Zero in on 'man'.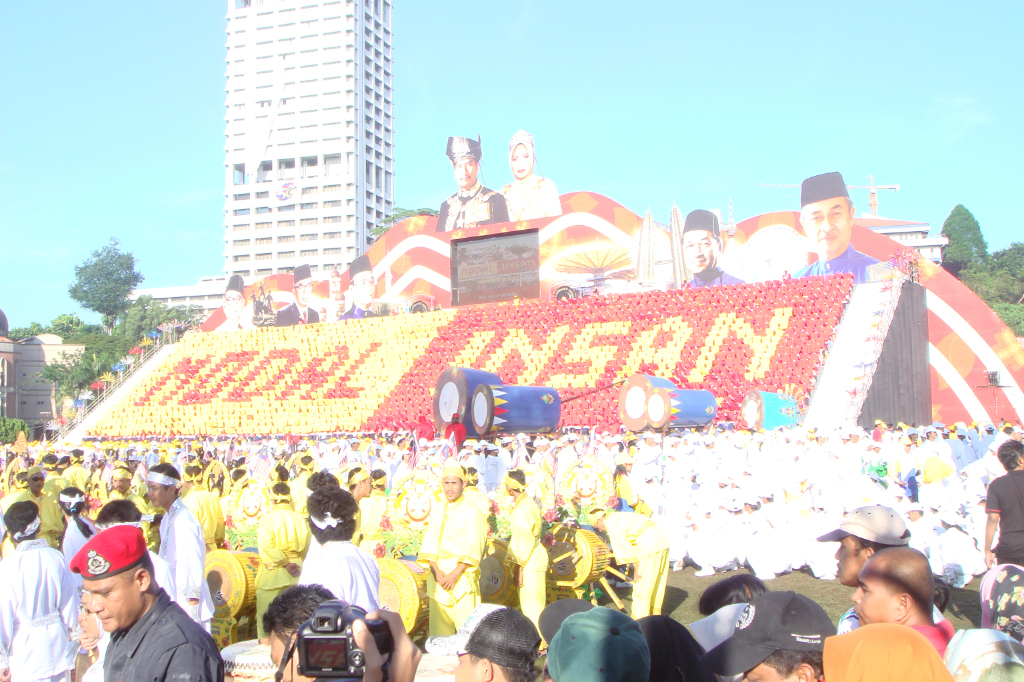
Zeroed in: pyautogui.locateOnScreen(56, 524, 233, 674).
